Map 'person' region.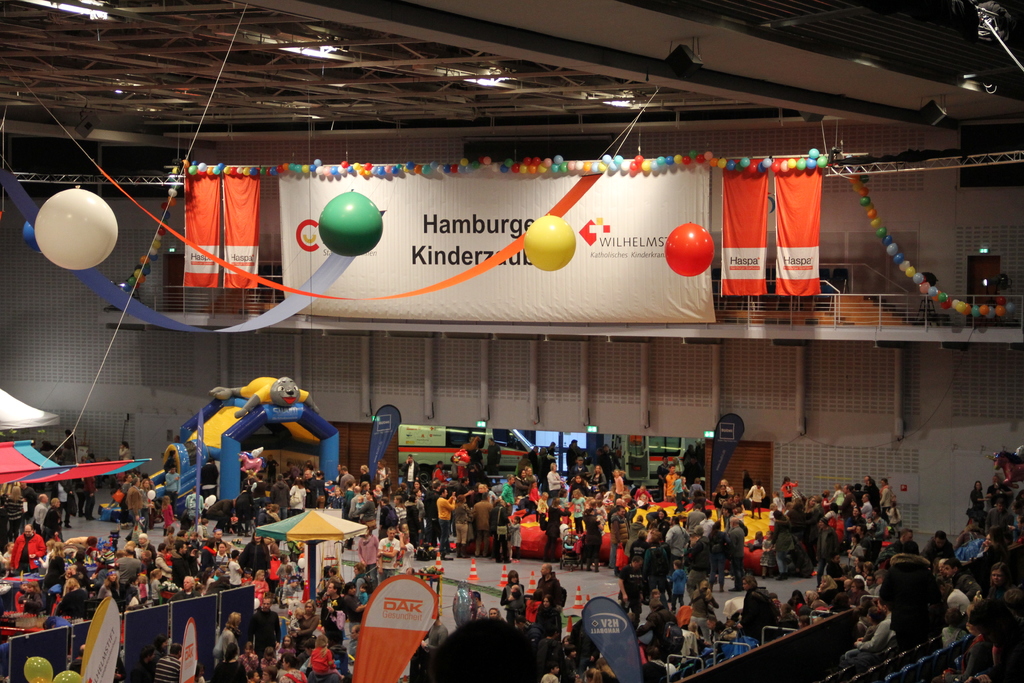
Mapped to crop(883, 550, 953, 675).
